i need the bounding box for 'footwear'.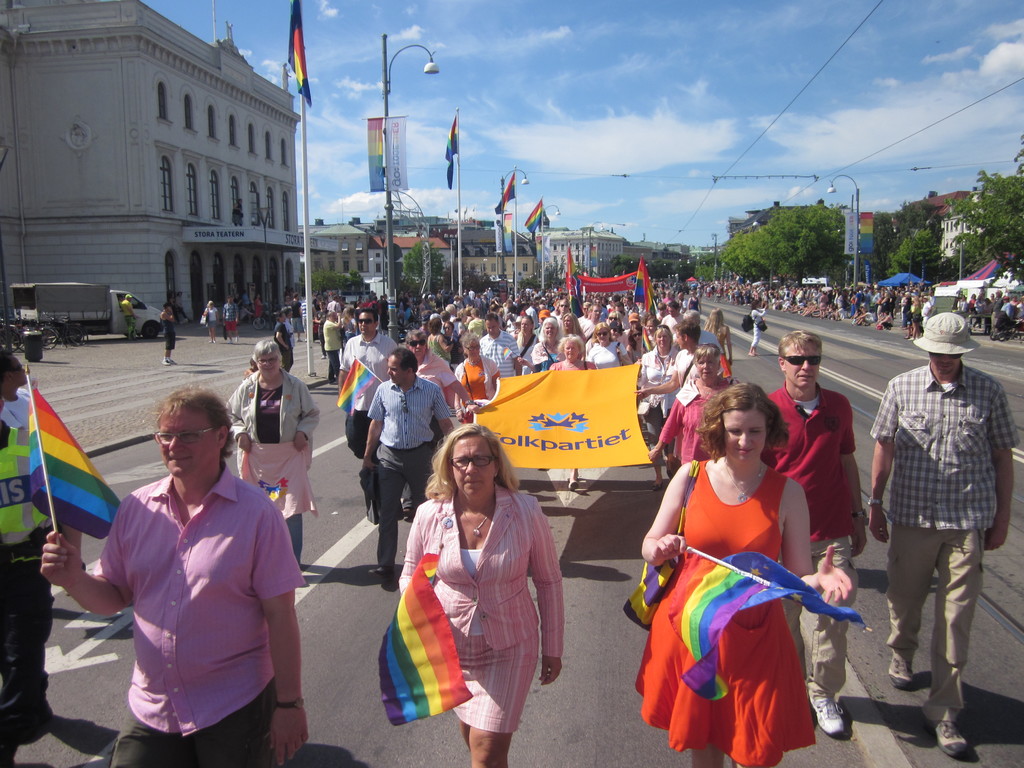
Here it is: 813,692,849,737.
